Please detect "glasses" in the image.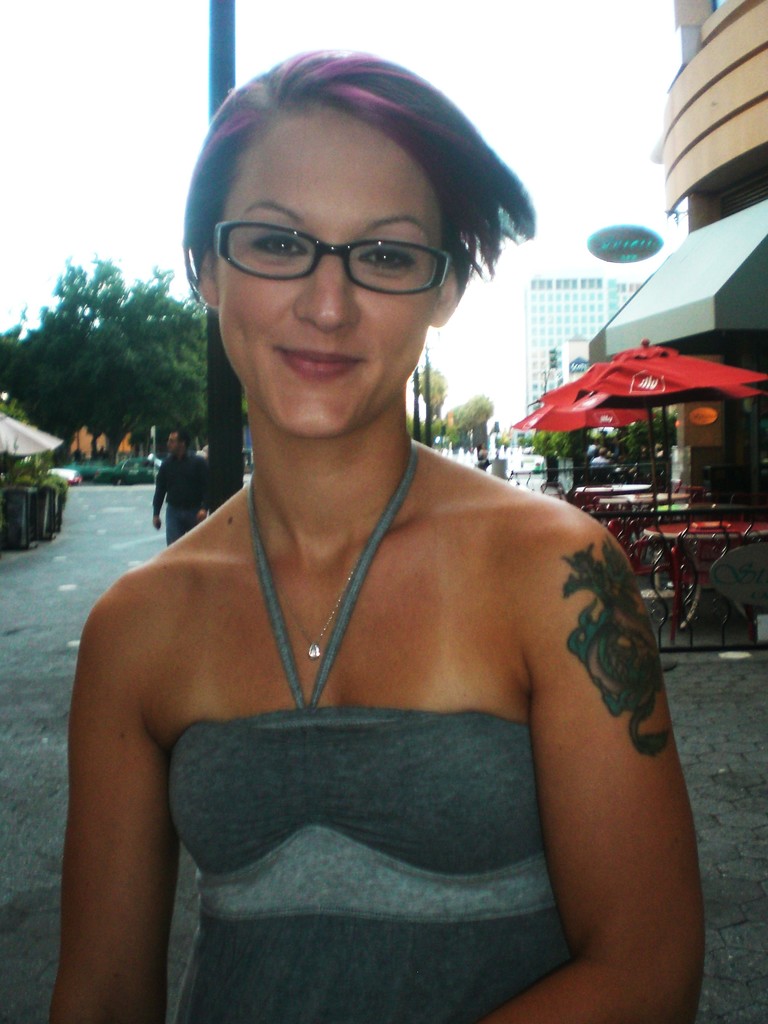
(x1=197, y1=197, x2=486, y2=287).
